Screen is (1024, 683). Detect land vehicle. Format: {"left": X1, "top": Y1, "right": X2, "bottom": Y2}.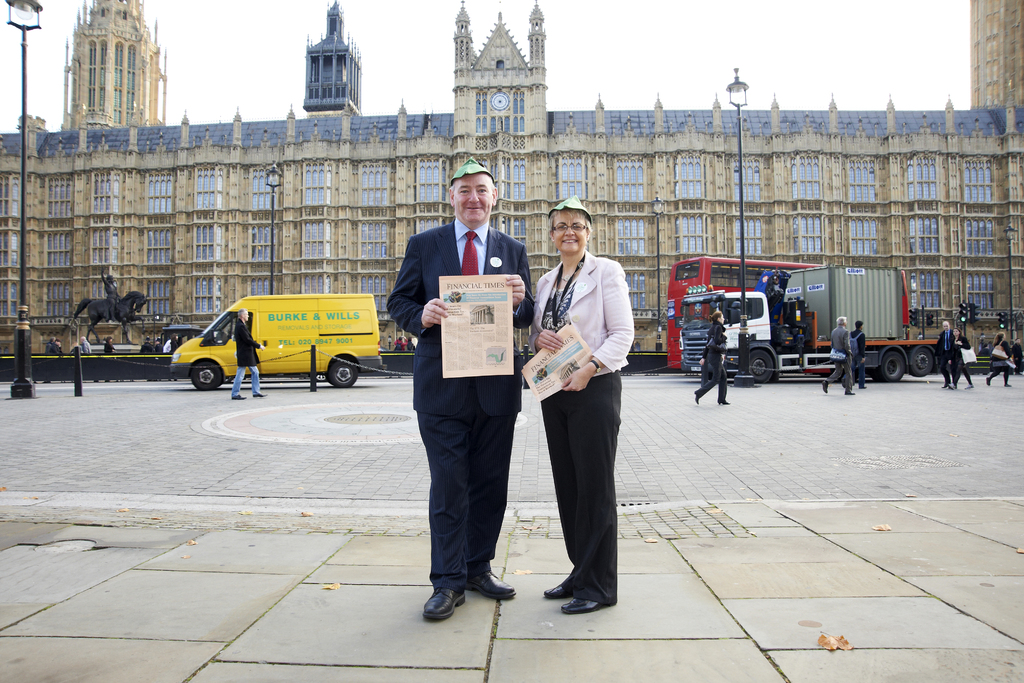
{"left": 669, "top": 252, "right": 828, "bottom": 377}.
